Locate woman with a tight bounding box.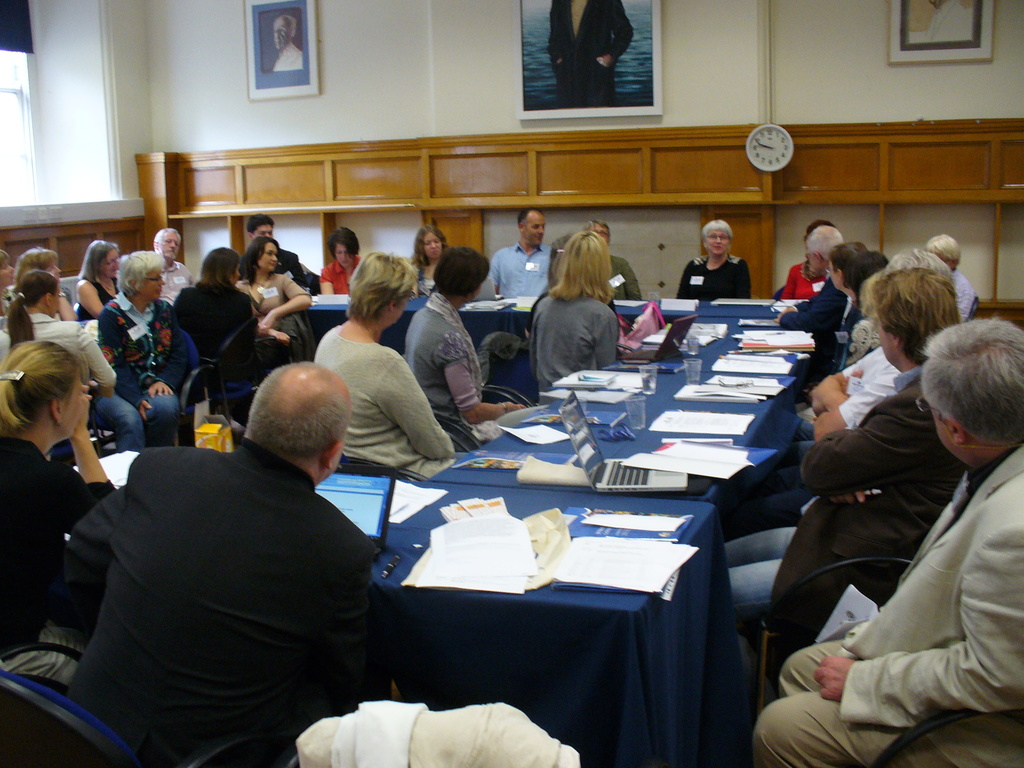
<box>73,236,125,318</box>.
